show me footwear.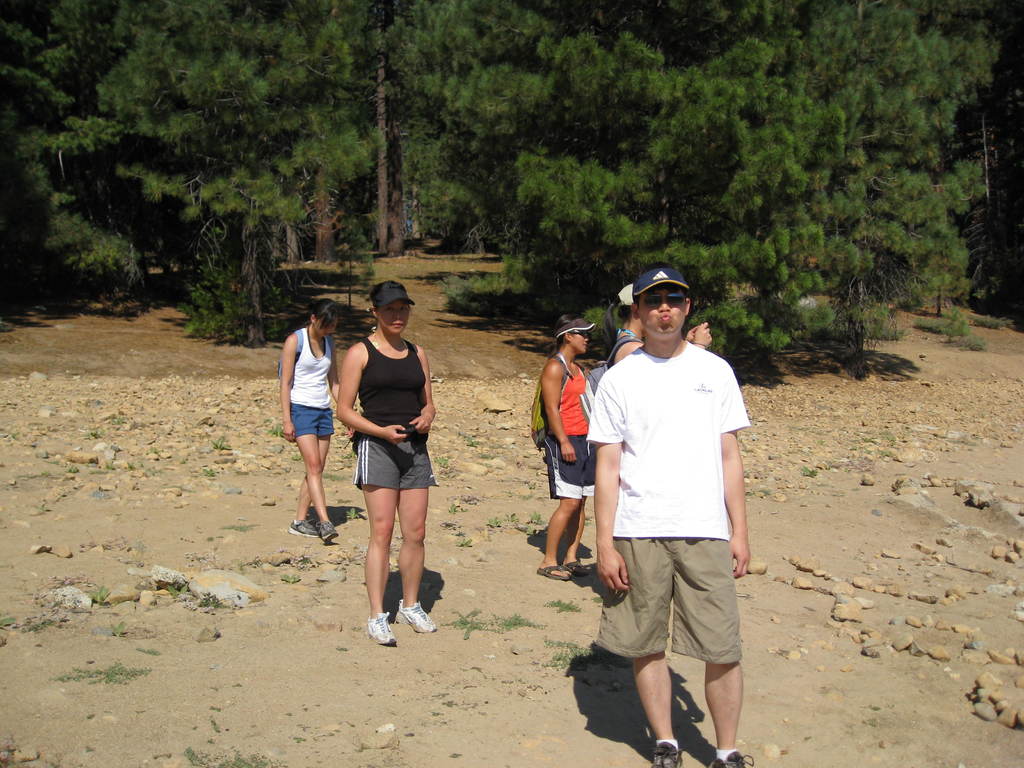
footwear is here: bbox(287, 521, 328, 536).
